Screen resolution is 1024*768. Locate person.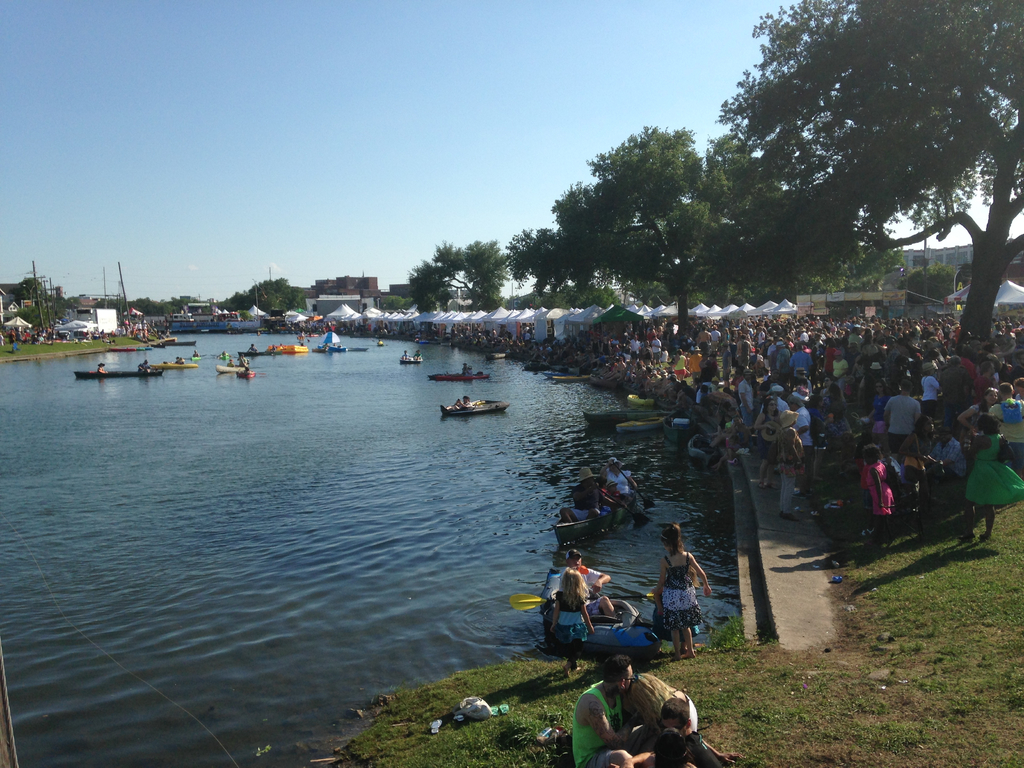
x1=569, y1=657, x2=636, y2=767.
